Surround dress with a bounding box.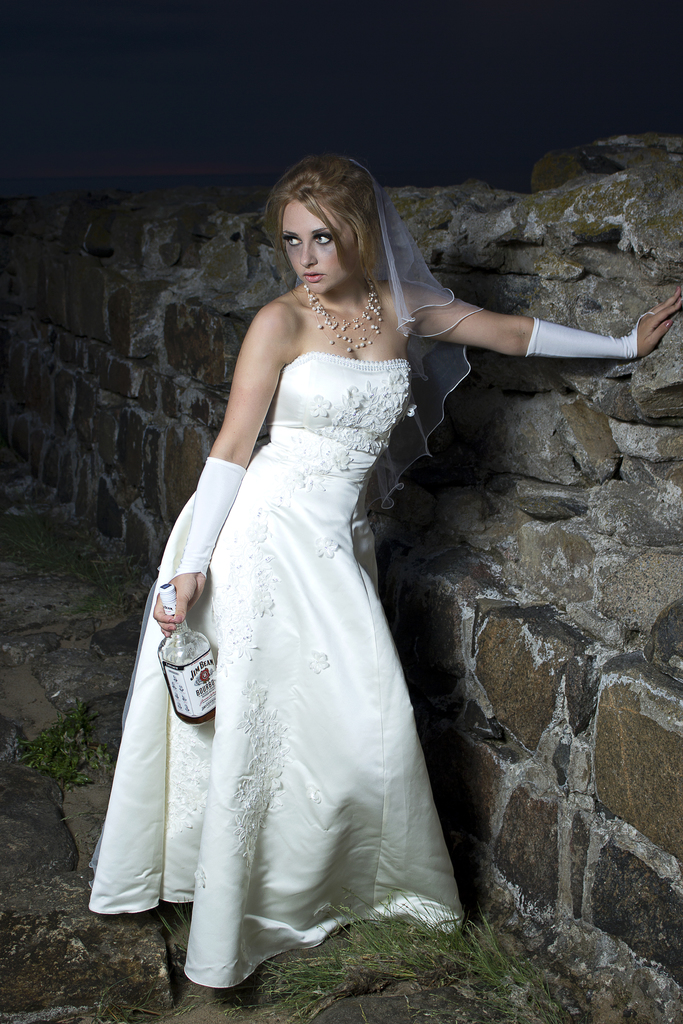
rect(82, 346, 465, 988).
